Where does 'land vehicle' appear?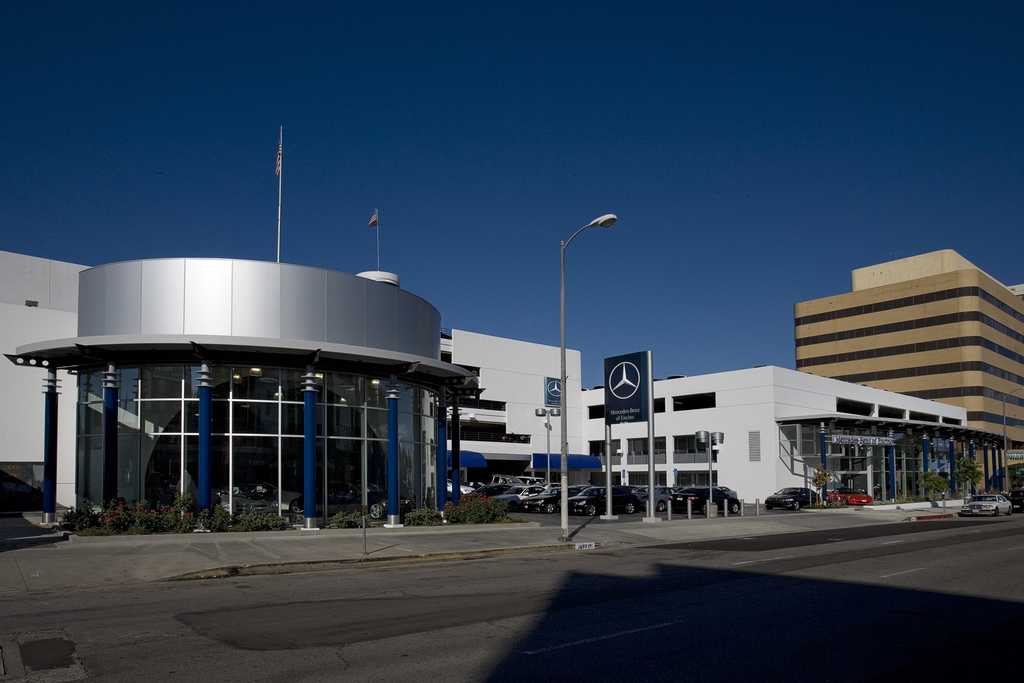
Appears at crop(724, 488, 736, 497).
